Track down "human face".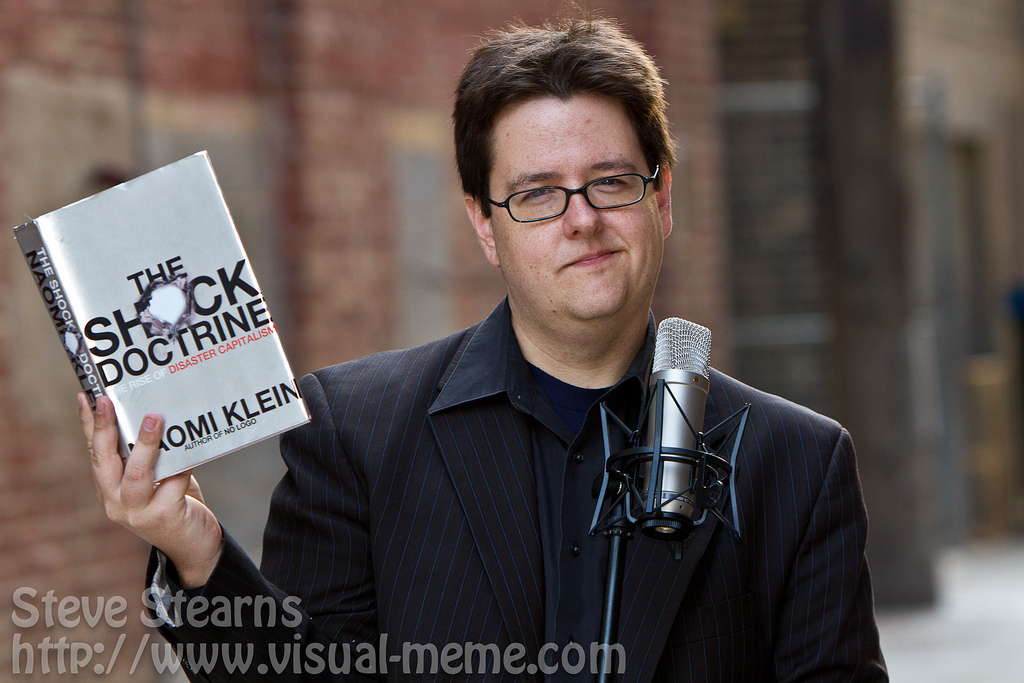
Tracked to 486/95/659/327.
